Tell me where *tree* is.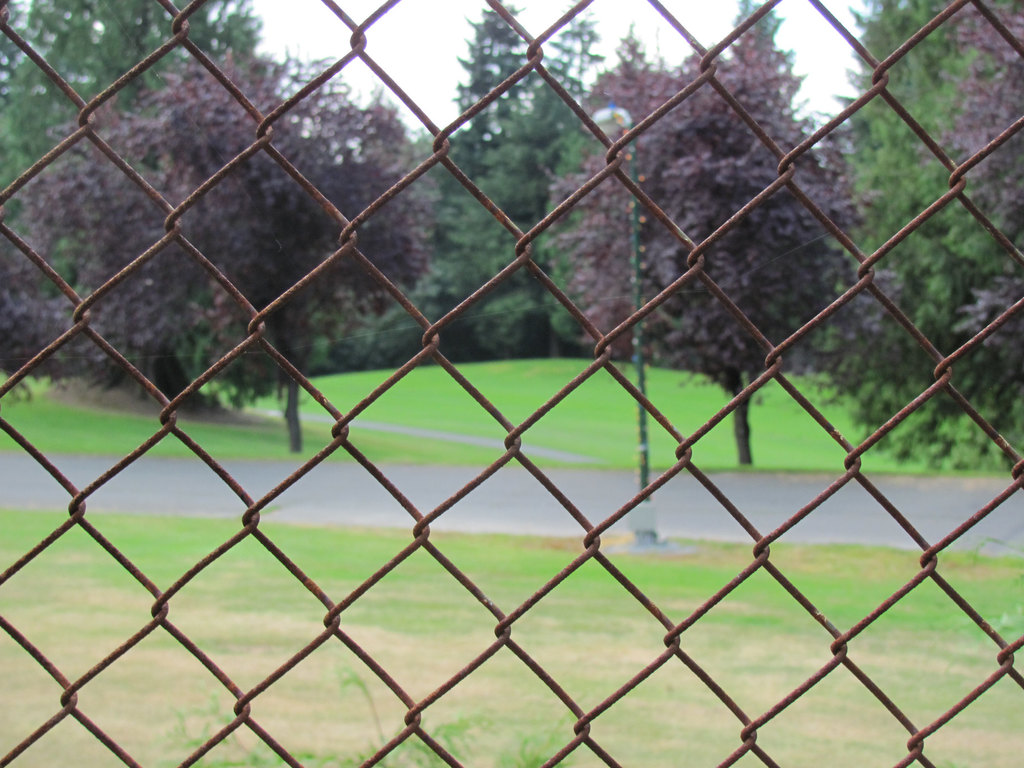
*tree* is at detection(0, 0, 259, 199).
